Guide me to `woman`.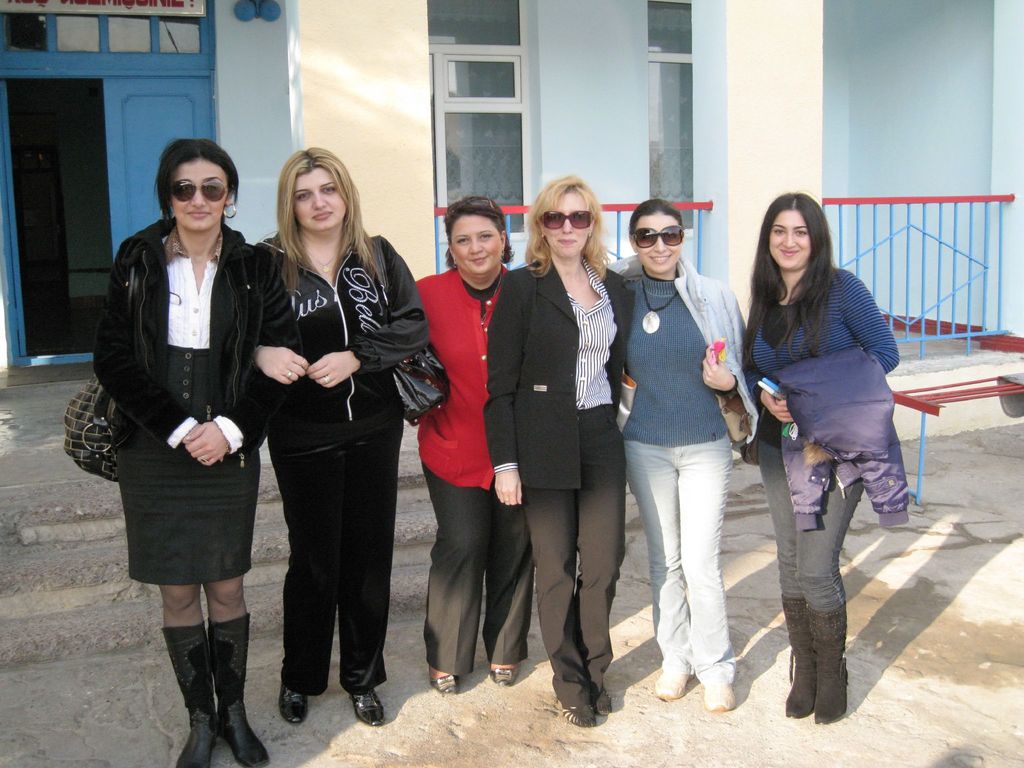
Guidance: {"x1": 489, "y1": 165, "x2": 640, "y2": 722}.
